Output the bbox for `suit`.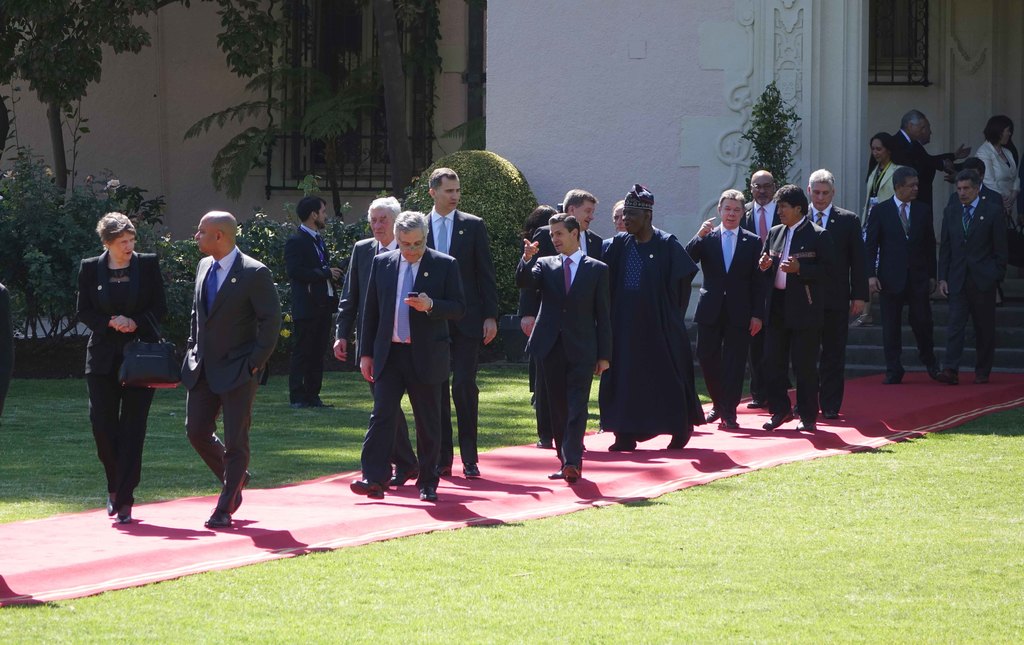
detection(751, 217, 841, 423).
